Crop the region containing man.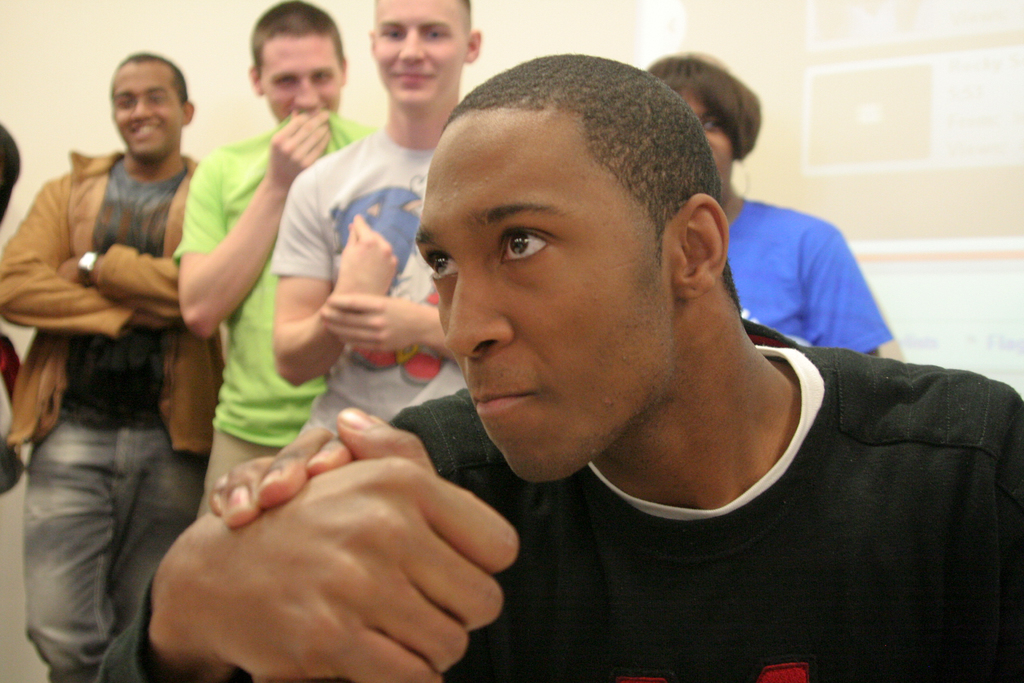
Crop region: bbox=[0, 48, 223, 682].
